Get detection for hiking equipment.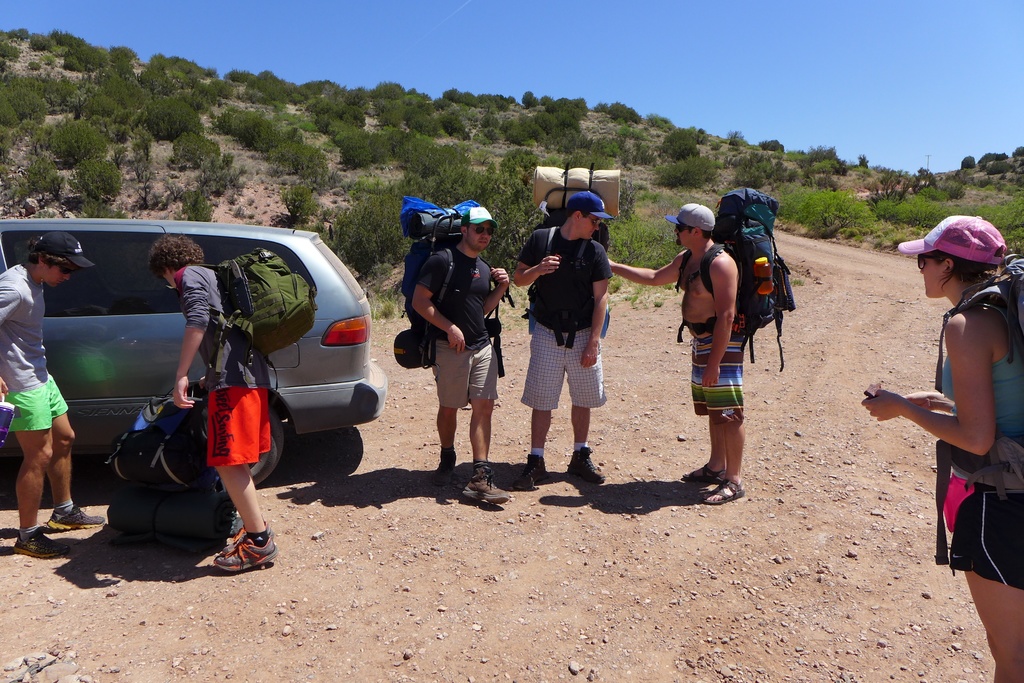
Detection: l=397, t=194, r=486, b=374.
